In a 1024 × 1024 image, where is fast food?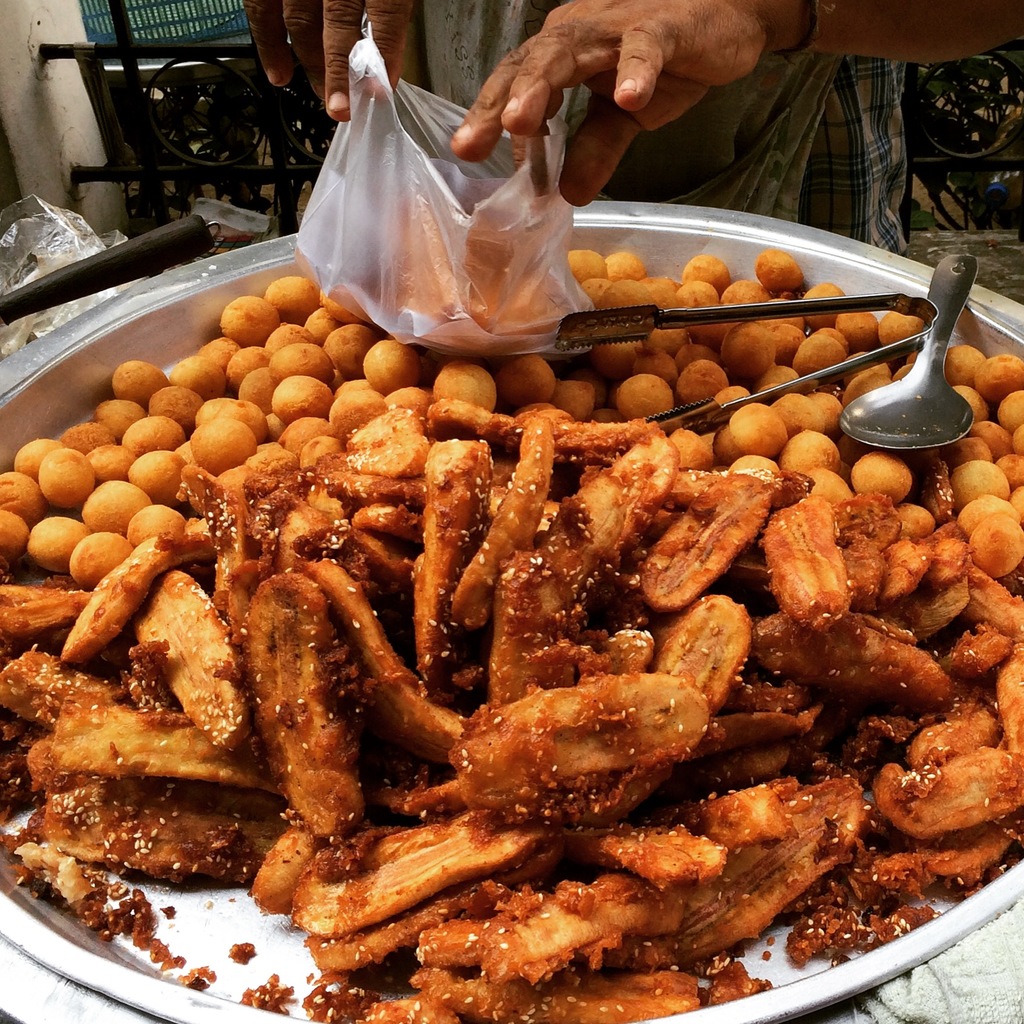
bbox(435, 362, 494, 418).
